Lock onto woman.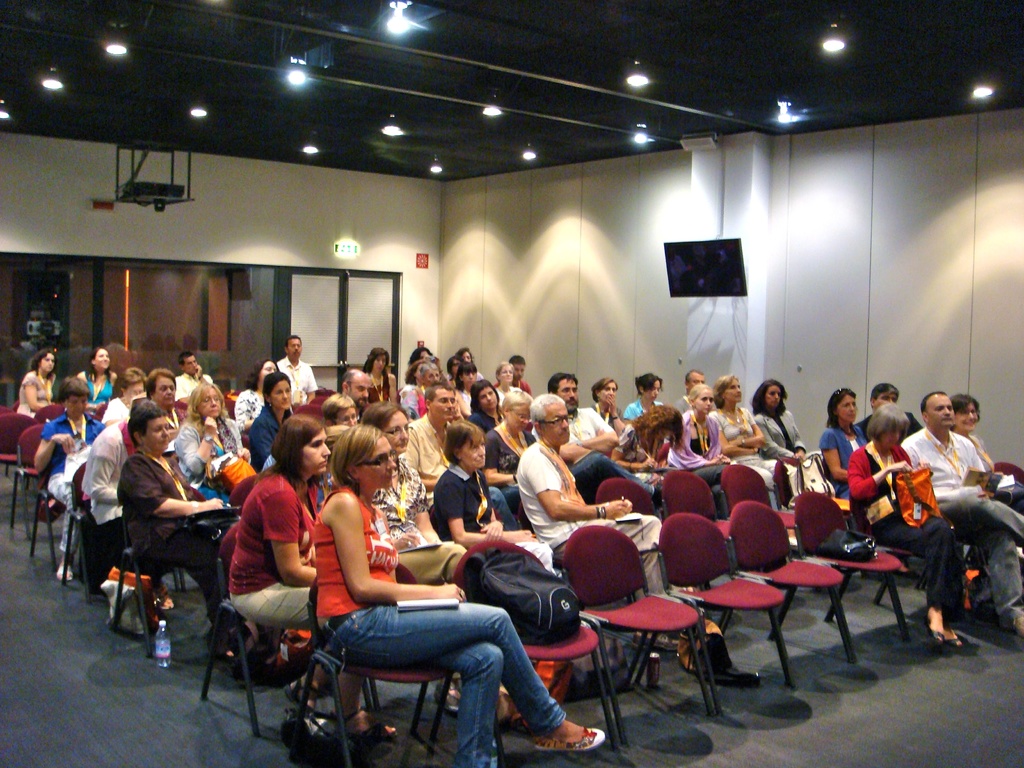
Locked: bbox(248, 371, 295, 474).
